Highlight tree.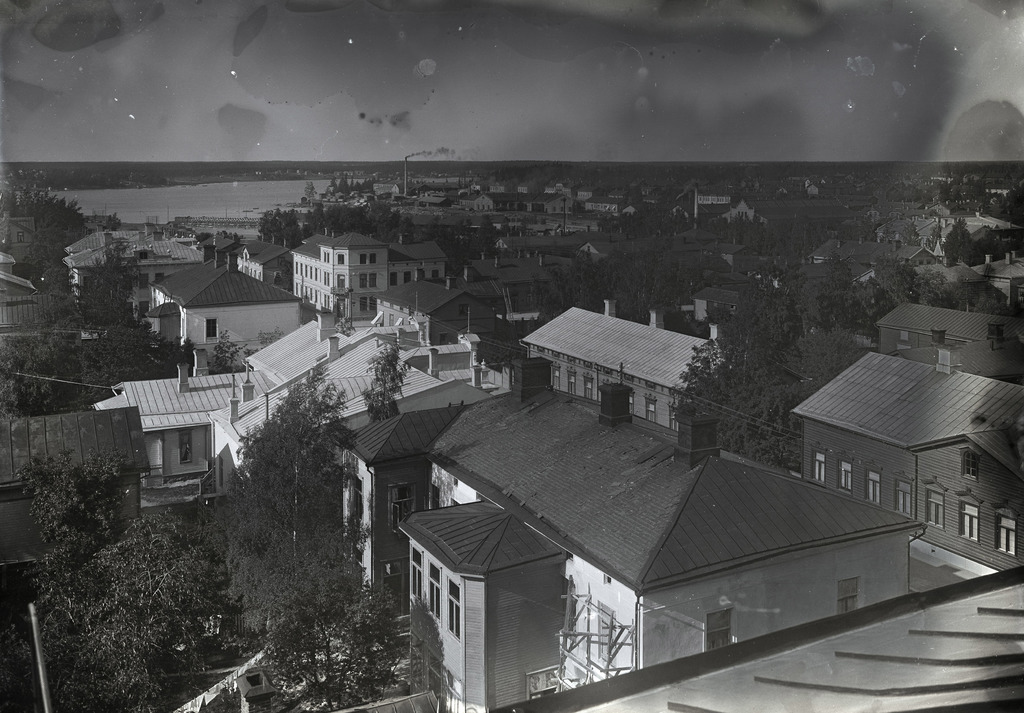
Highlighted region: rect(883, 257, 921, 304).
